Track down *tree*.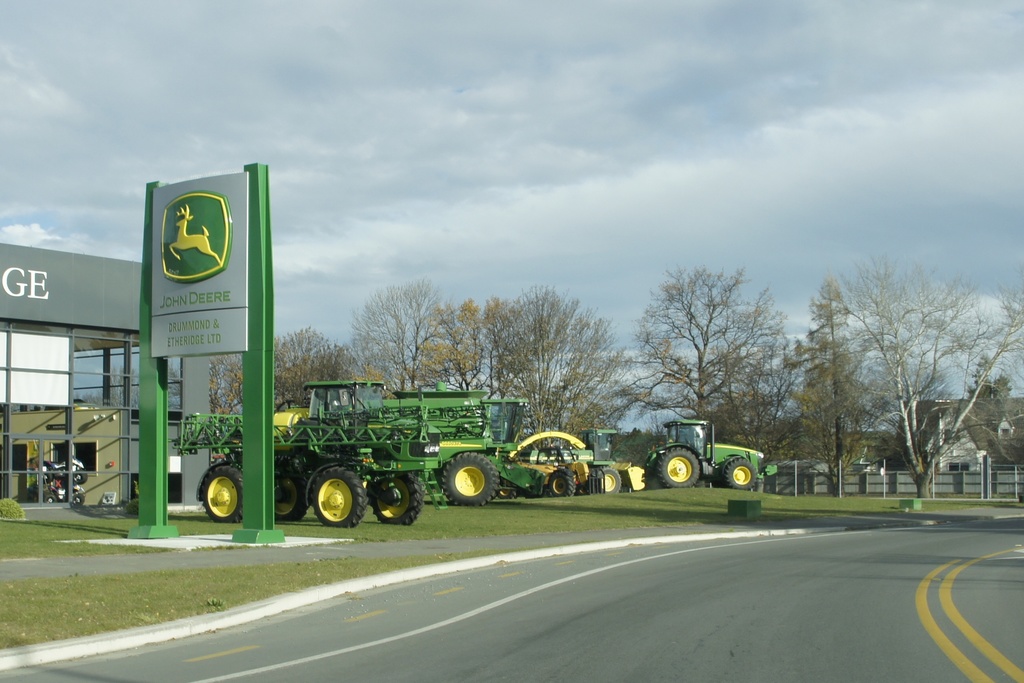
Tracked to select_region(794, 238, 997, 514).
